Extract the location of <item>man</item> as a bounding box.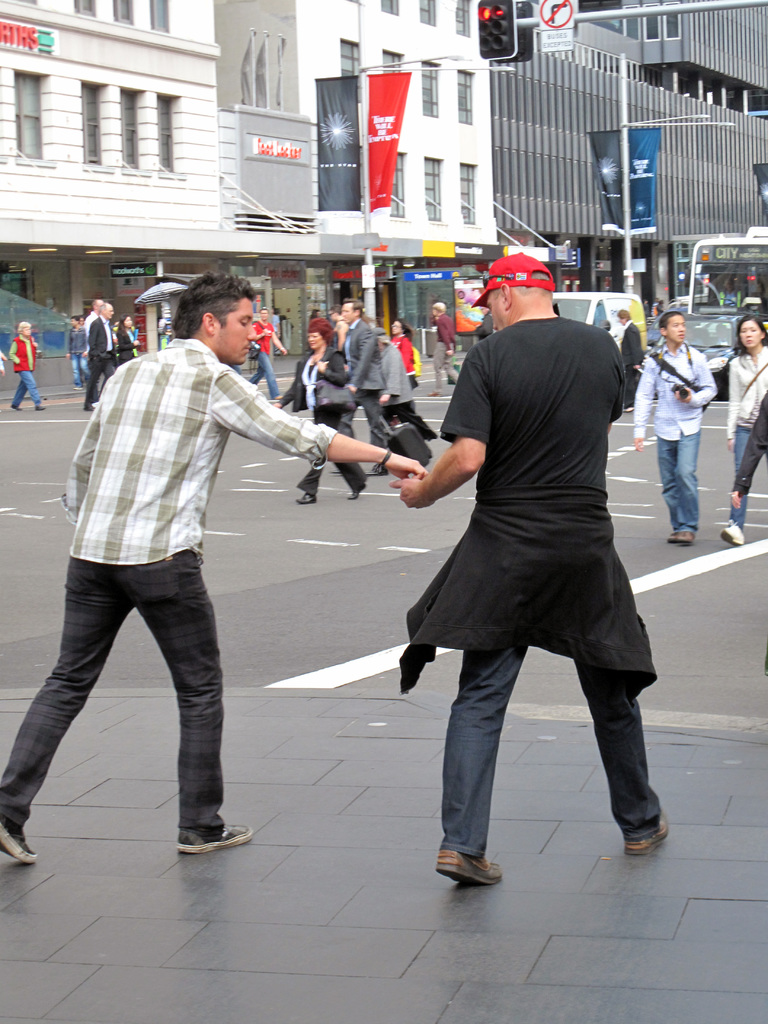
429 294 458 394.
